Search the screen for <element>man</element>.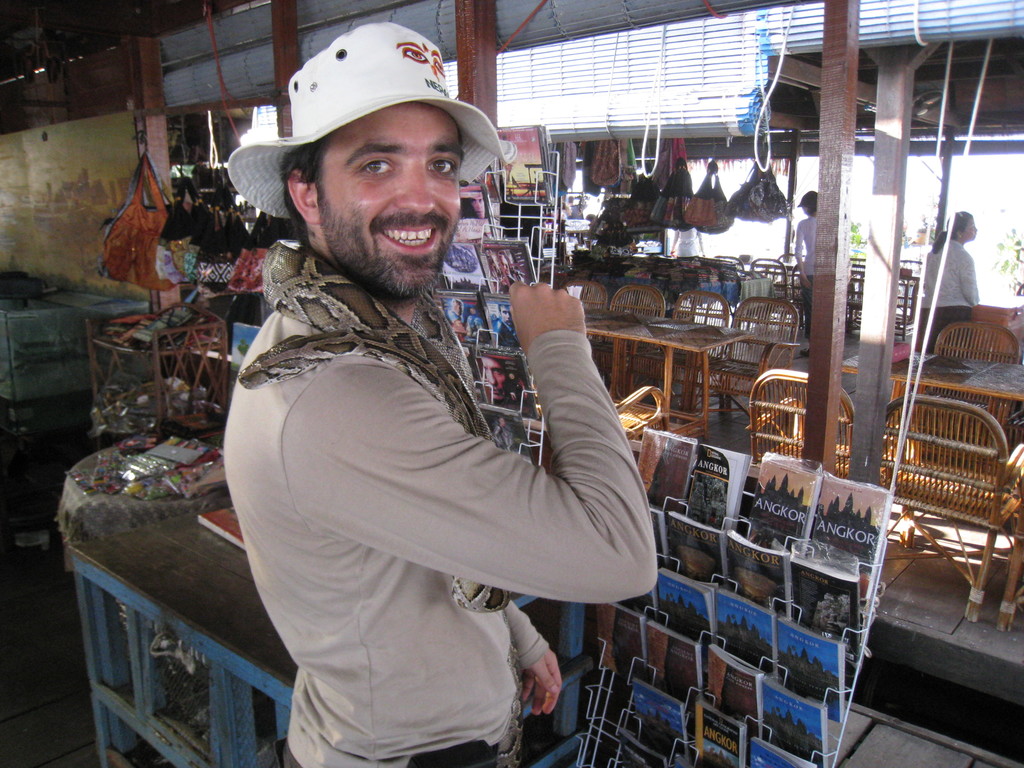
Found at bbox=[464, 304, 482, 334].
